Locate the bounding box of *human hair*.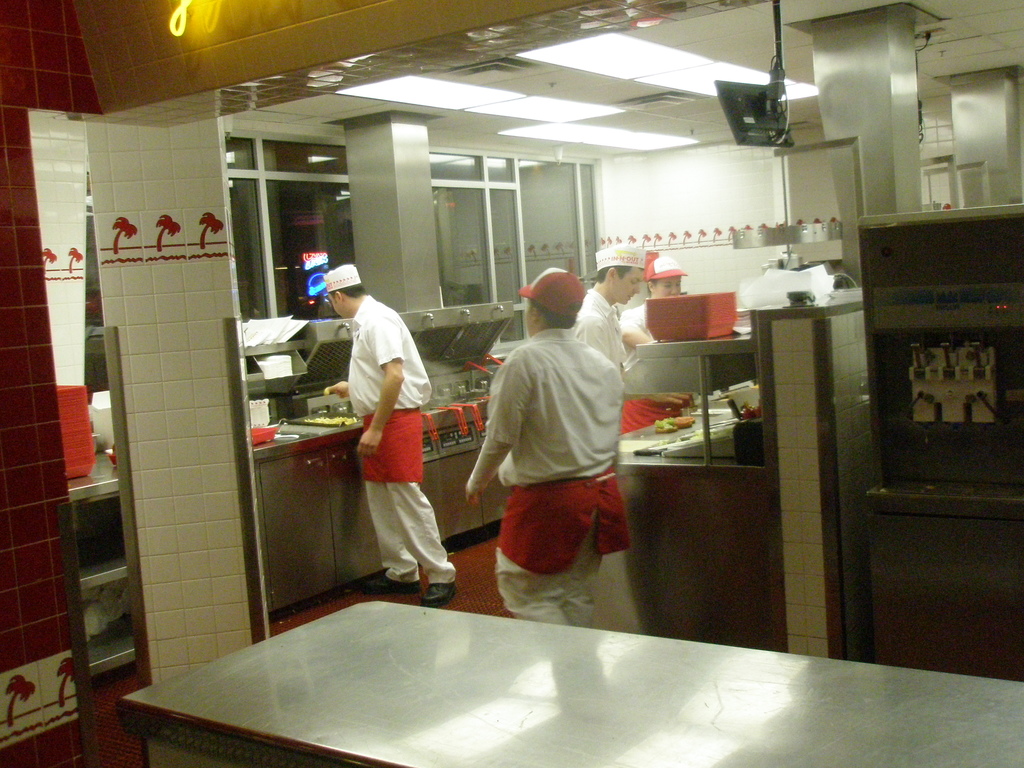
Bounding box: crop(529, 298, 577, 326).
